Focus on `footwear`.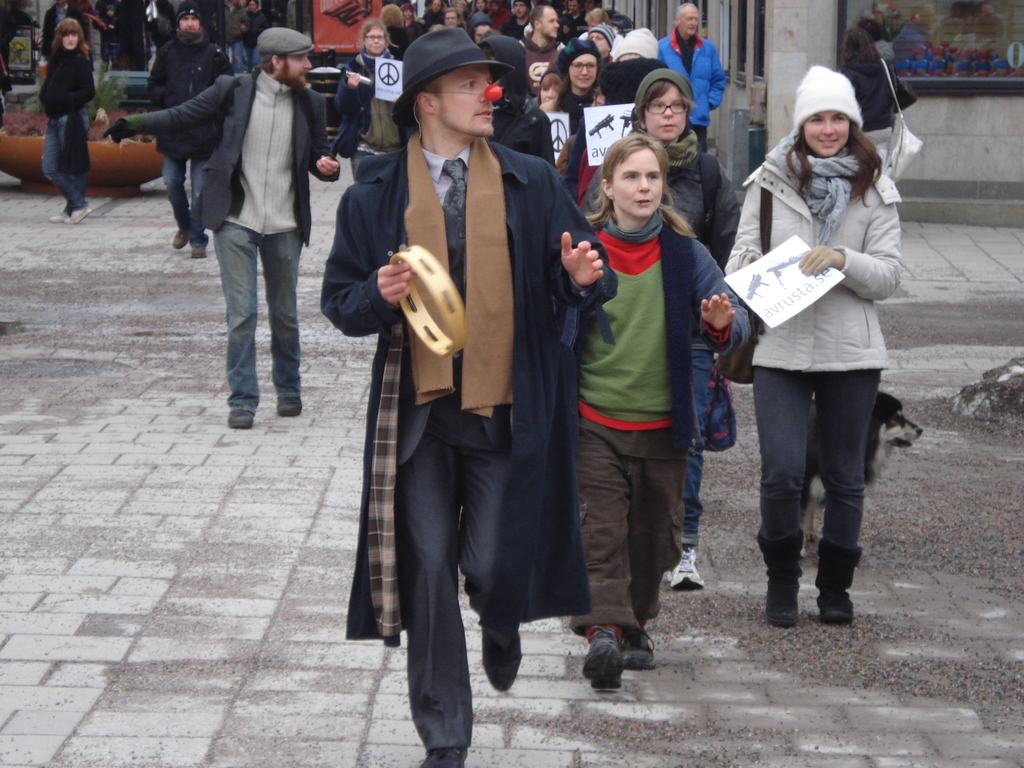
Focused at x1=423, y1=744, x2=472, y2=767.
